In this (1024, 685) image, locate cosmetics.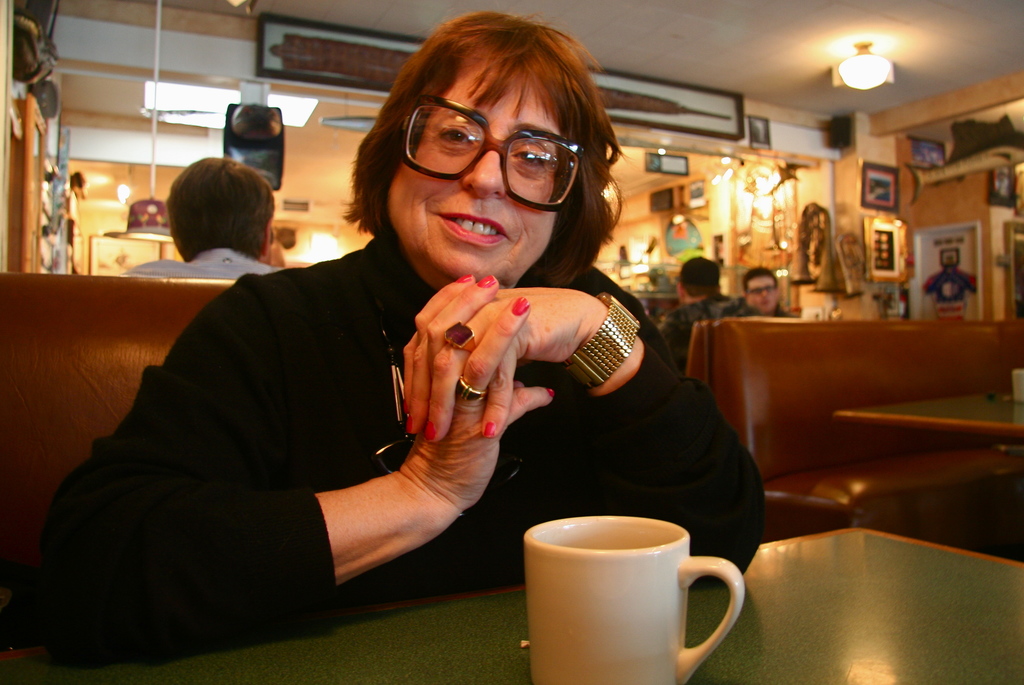
Bounding box: x1=508, y1=297, x2=529, y2=318.
